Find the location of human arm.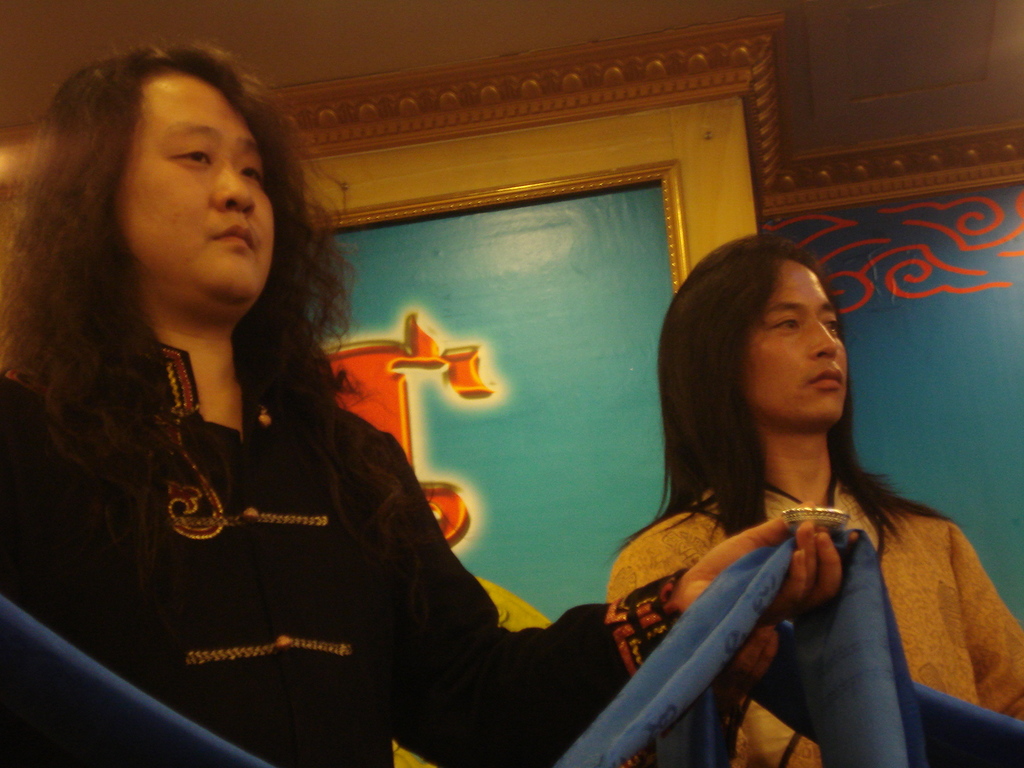
Location: bbox=[323, 409, 843, 758].
